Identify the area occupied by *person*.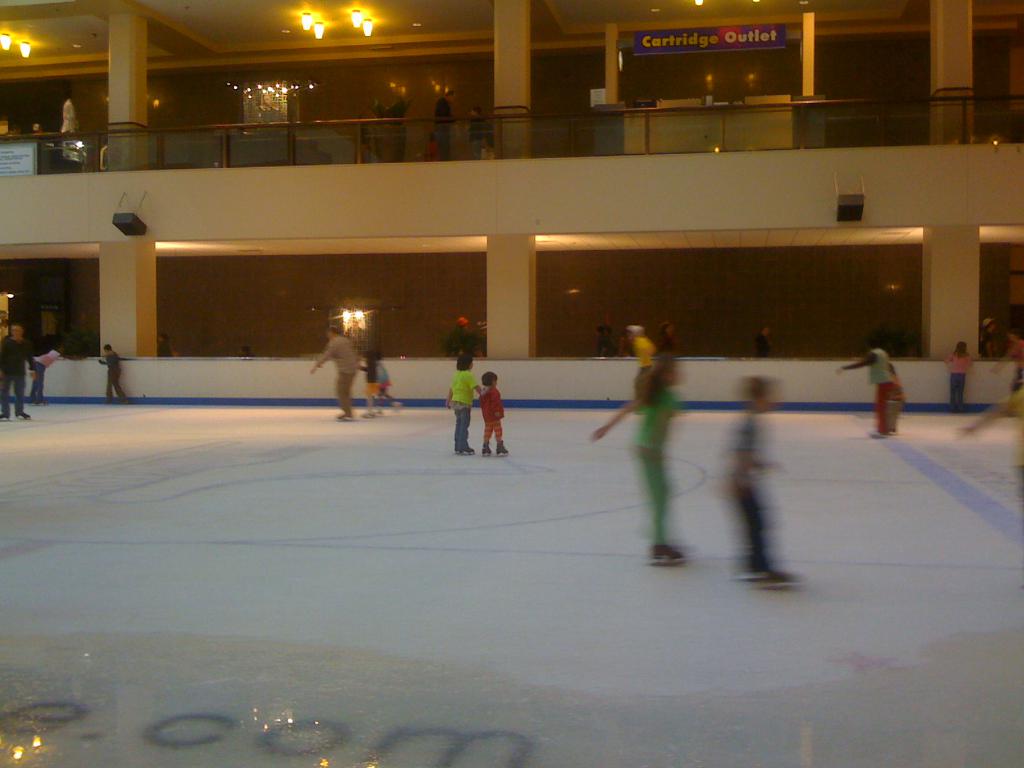
Area: x1=980, y1=315, x2=1006, y2=369.
